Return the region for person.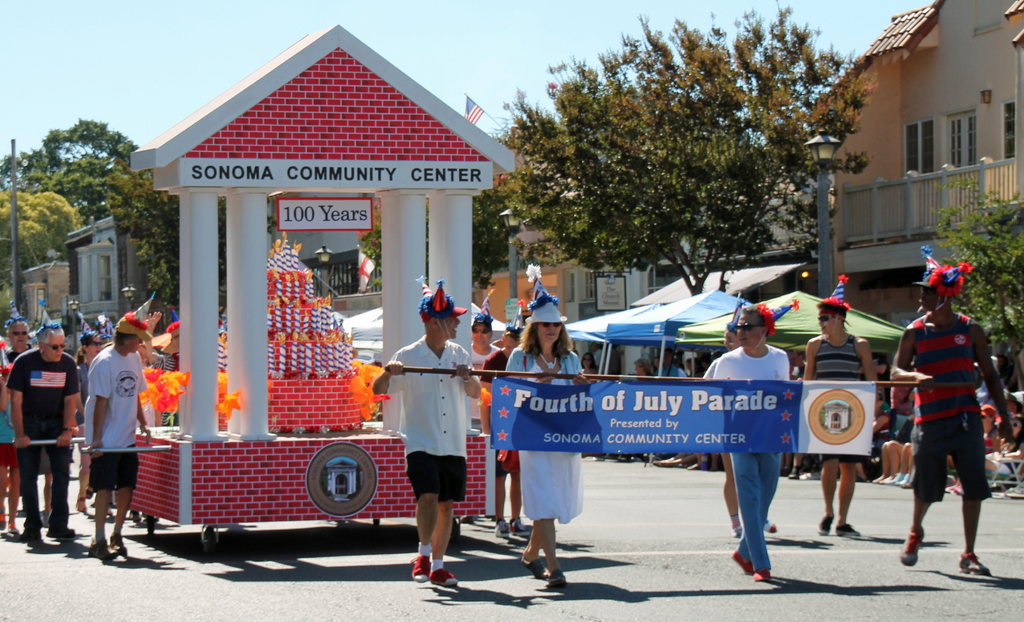
{"left": 945, "top": 400, "right": 1000, "bottom": 490}.
